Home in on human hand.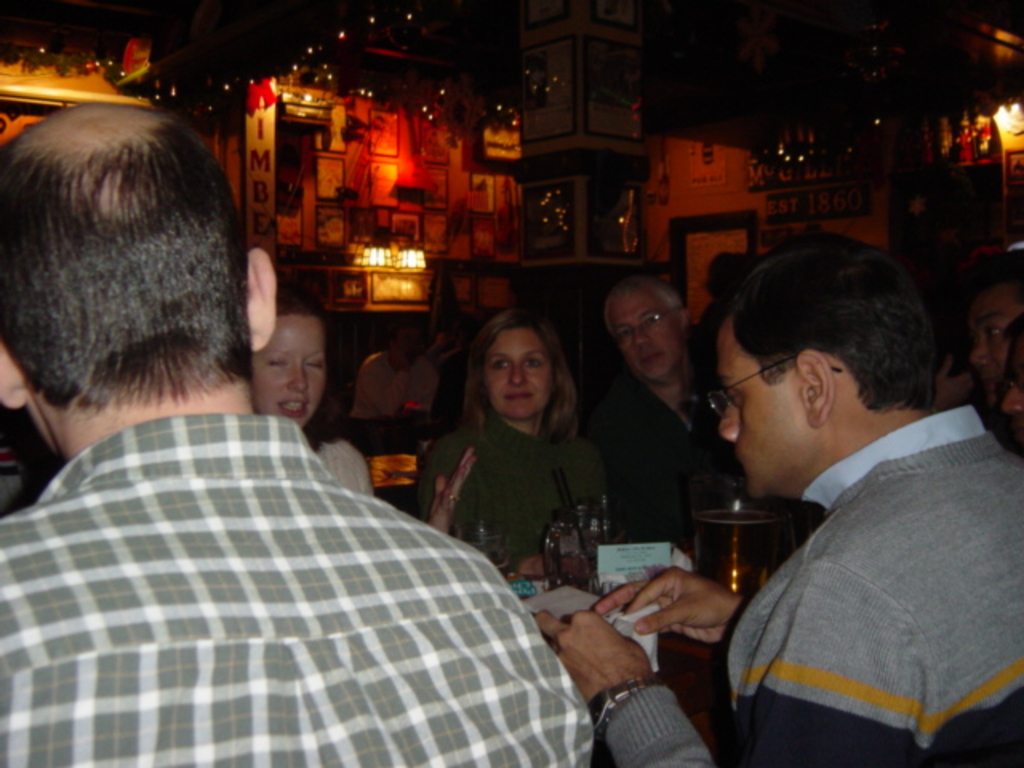
Homed in at crop(589, 565, 744, 648).
